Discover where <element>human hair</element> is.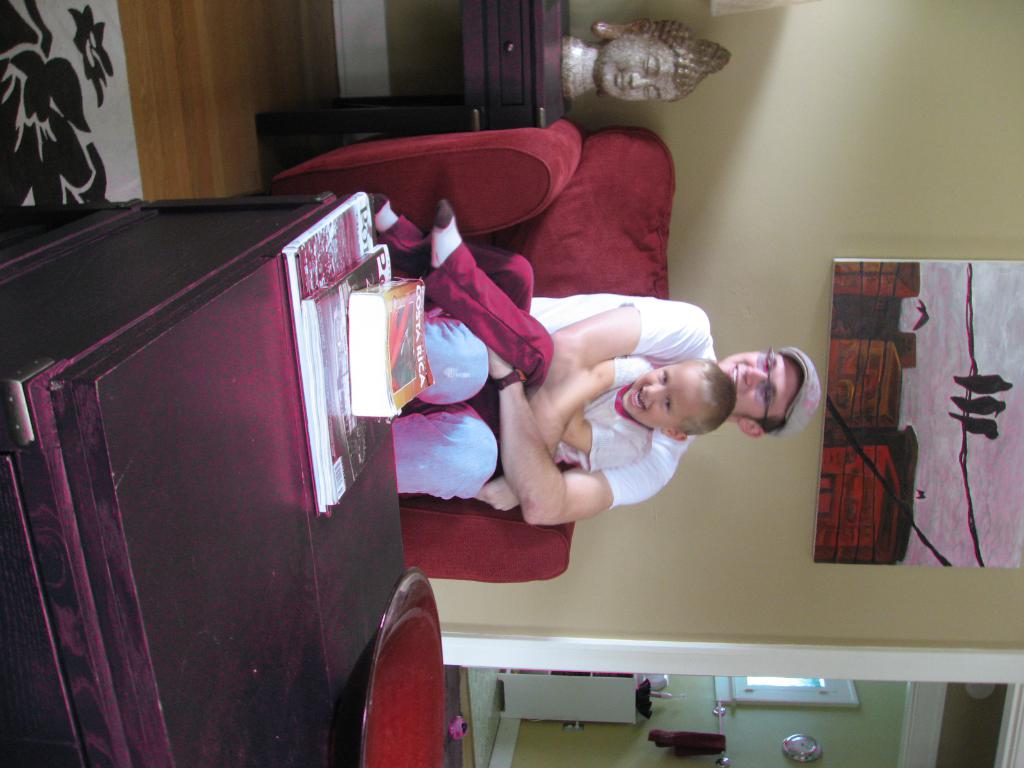
Discovered at x1=752 y1=410 x2=785 y2=442.
